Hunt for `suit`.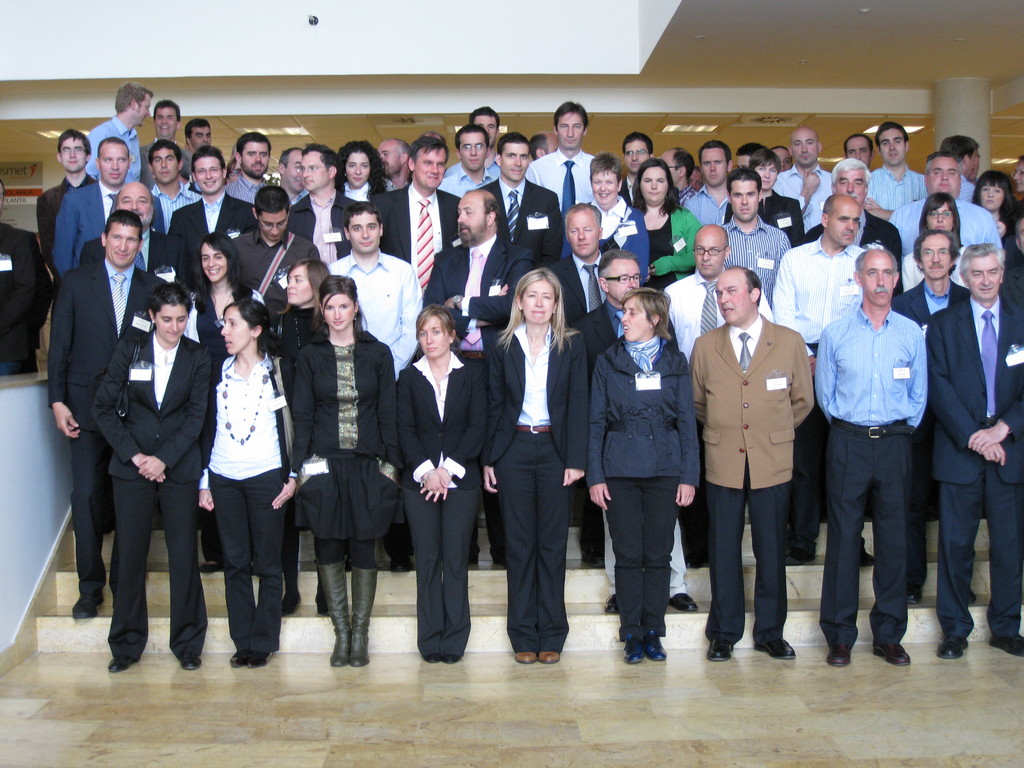
Hunted down at x1=49, y1=258, x2=168, y2=599.
